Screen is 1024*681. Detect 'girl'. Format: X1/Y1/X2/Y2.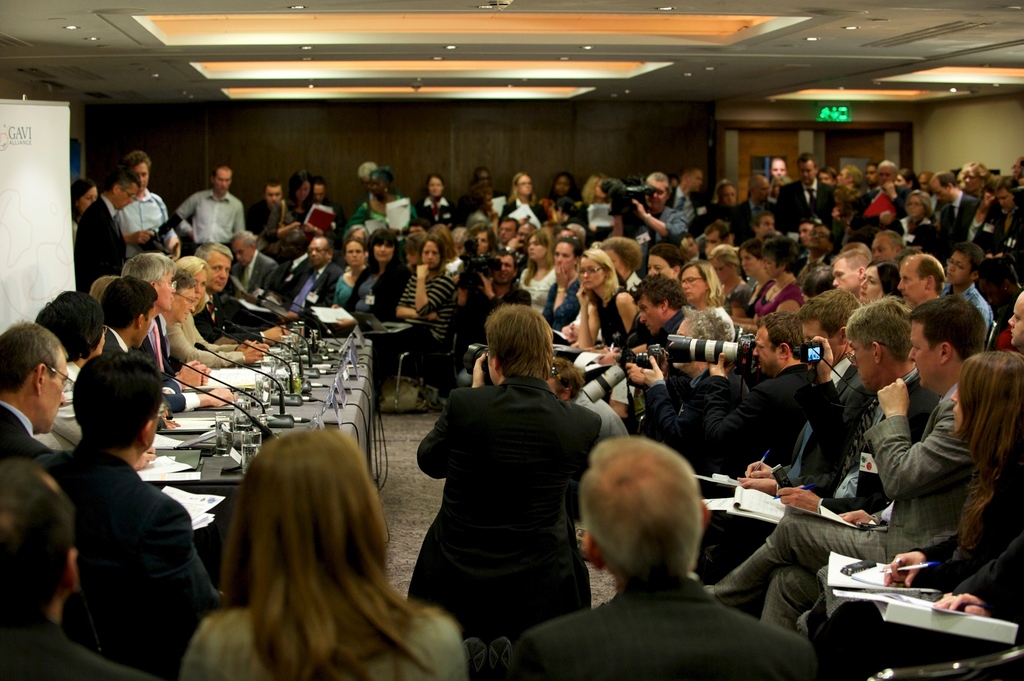
177/431/465/680.
